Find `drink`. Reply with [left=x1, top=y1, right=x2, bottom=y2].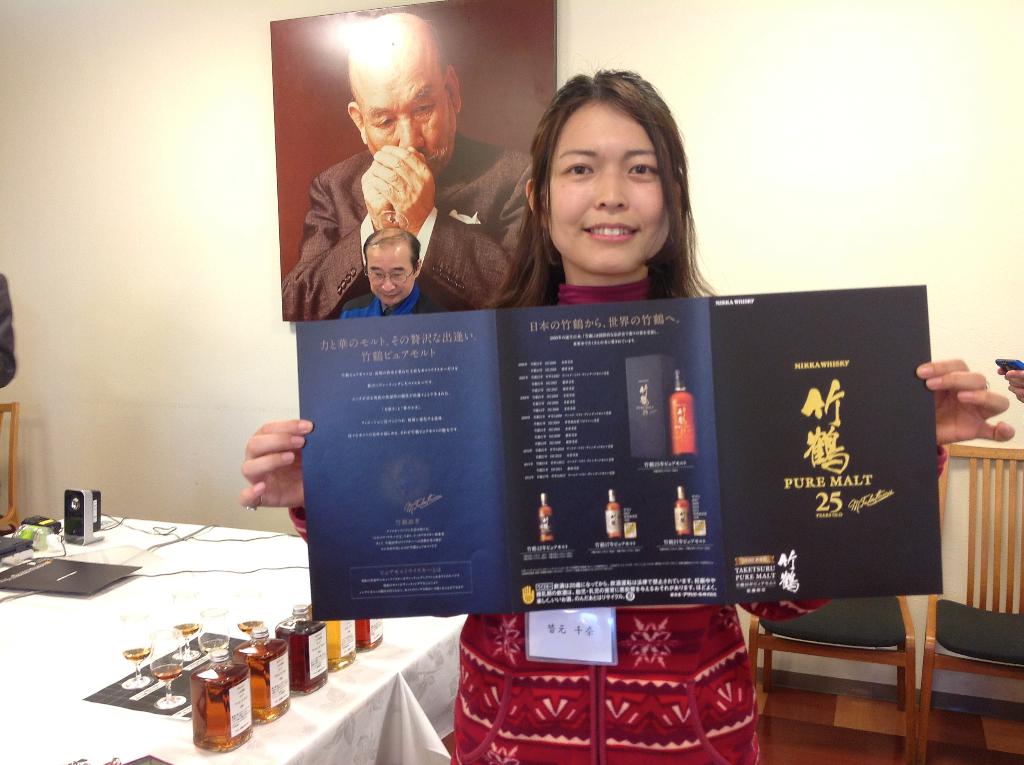
[left=236, top=616, right=264, bottom=635].
